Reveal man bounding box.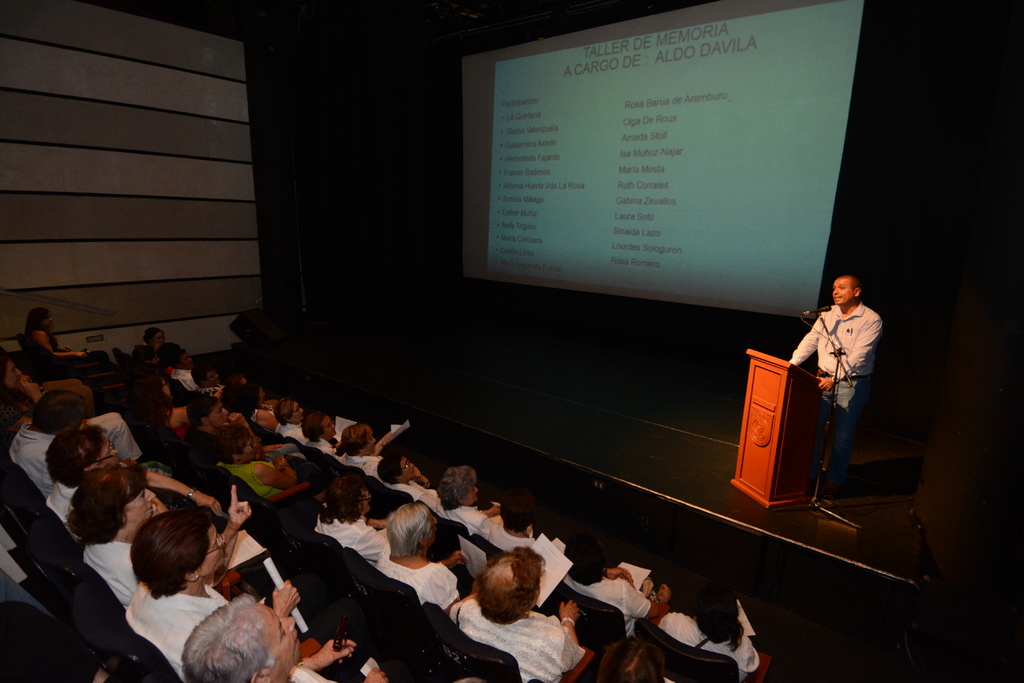
Revealed: box(796, 262, 895, 498).
